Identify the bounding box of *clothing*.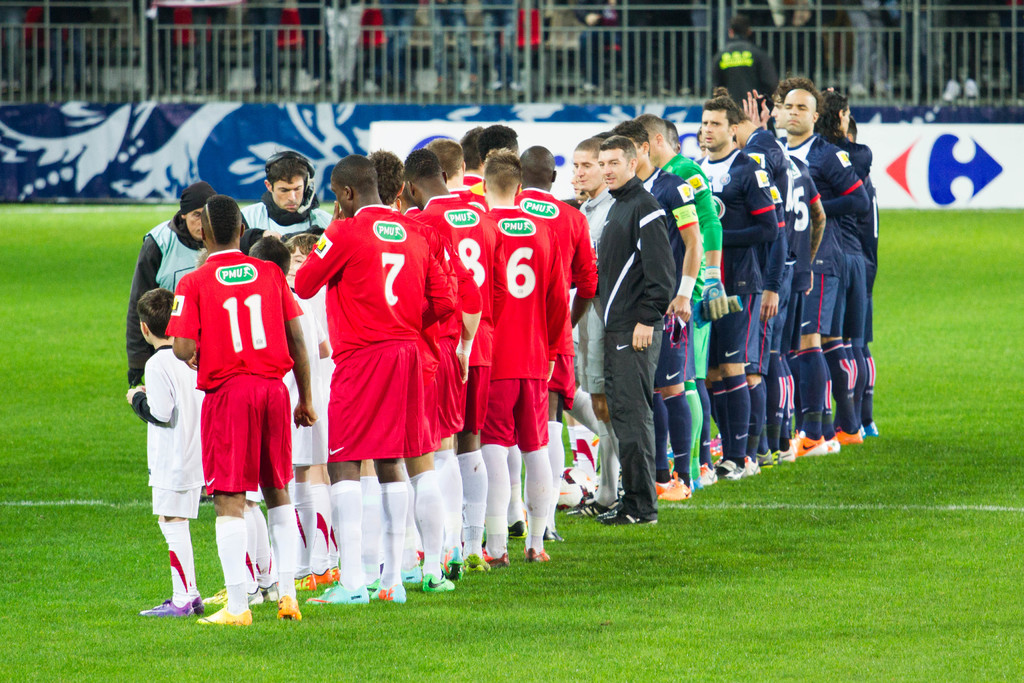
479/202/566/451.
